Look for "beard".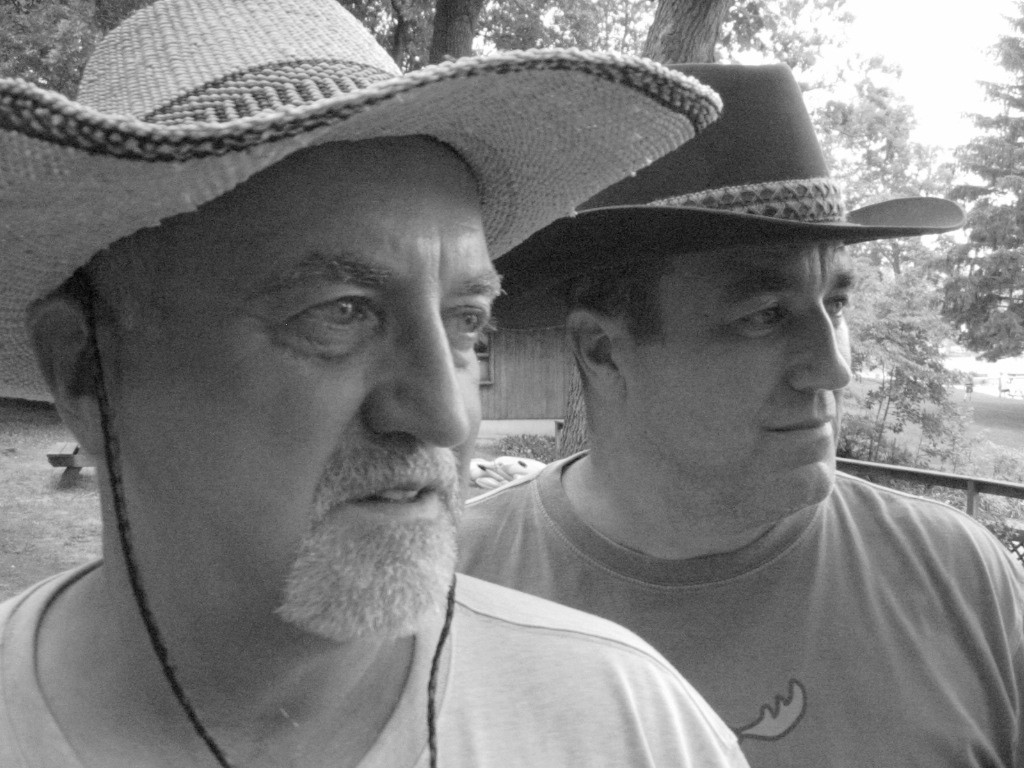
Found: [269, 503, 461, 646].
